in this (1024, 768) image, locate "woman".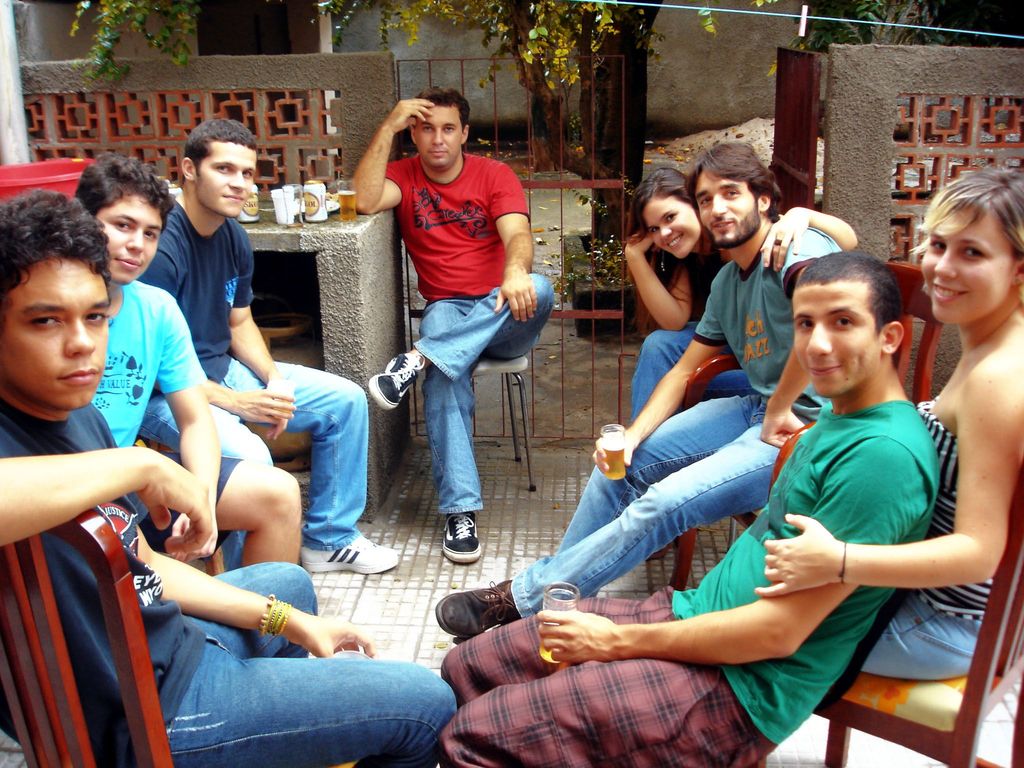
Bounding box: bbox=(755, 165, 1023, 672).
